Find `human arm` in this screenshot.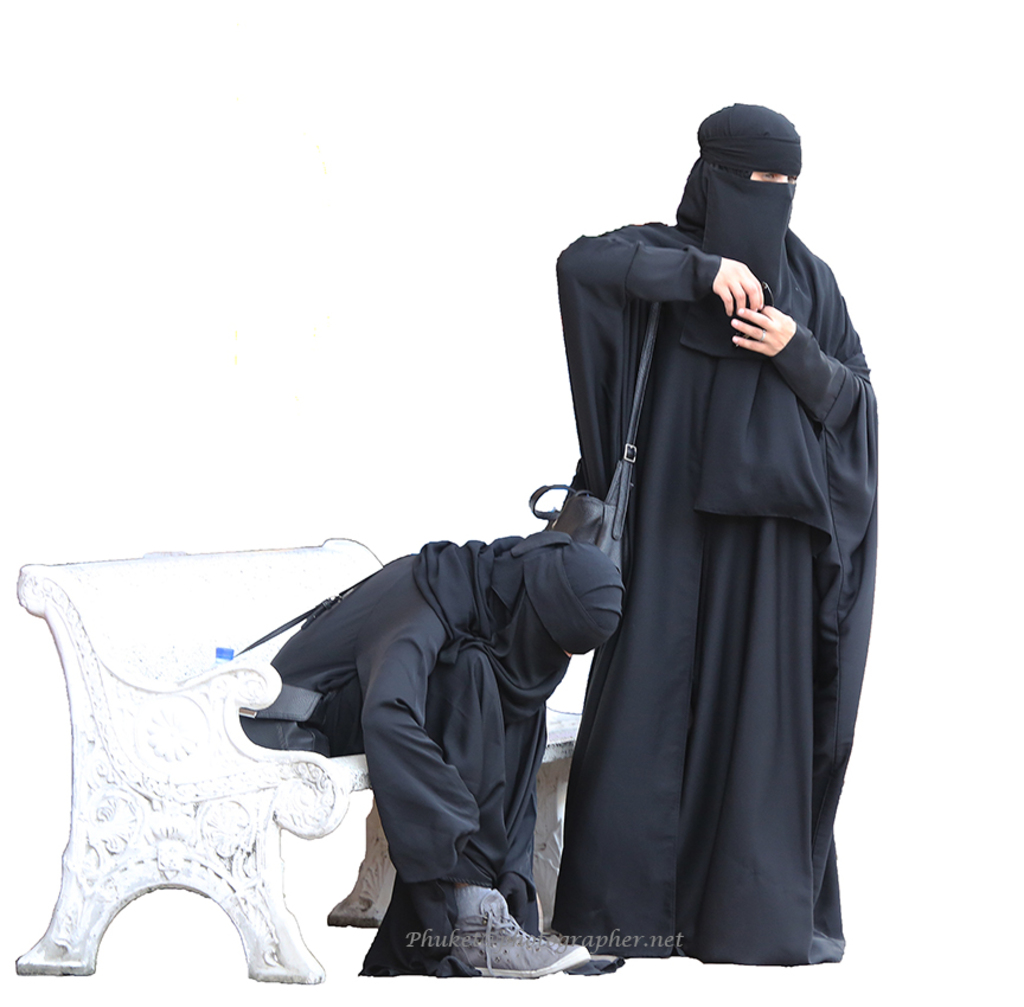
The bounding box for `human arm` is crop(721, 295, 902, 424).
